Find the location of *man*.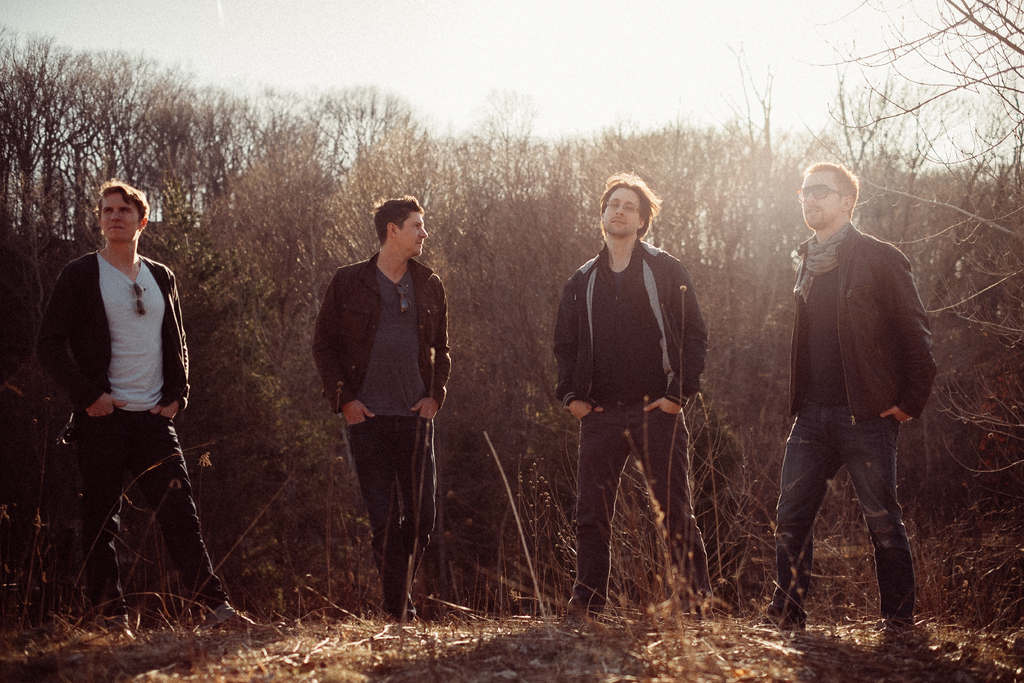
Location: (757, 147, 941, 638).
